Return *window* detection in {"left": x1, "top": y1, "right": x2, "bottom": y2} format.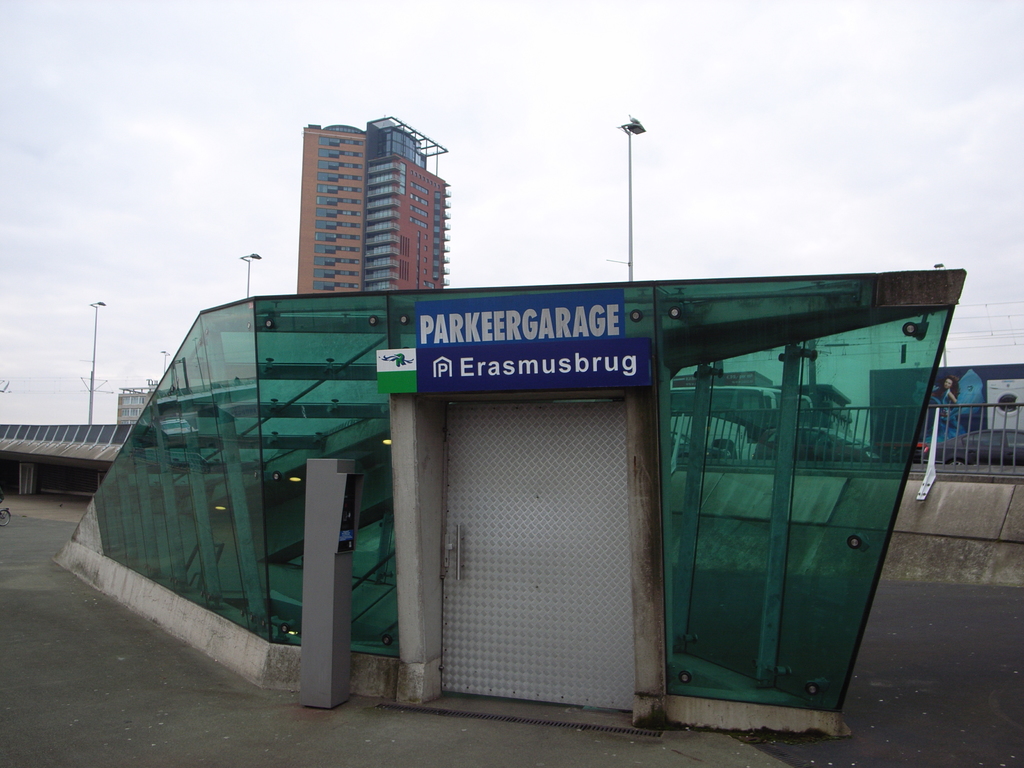
{"left": 348, "top": 138, "right": 362, "bottom": 143}.
